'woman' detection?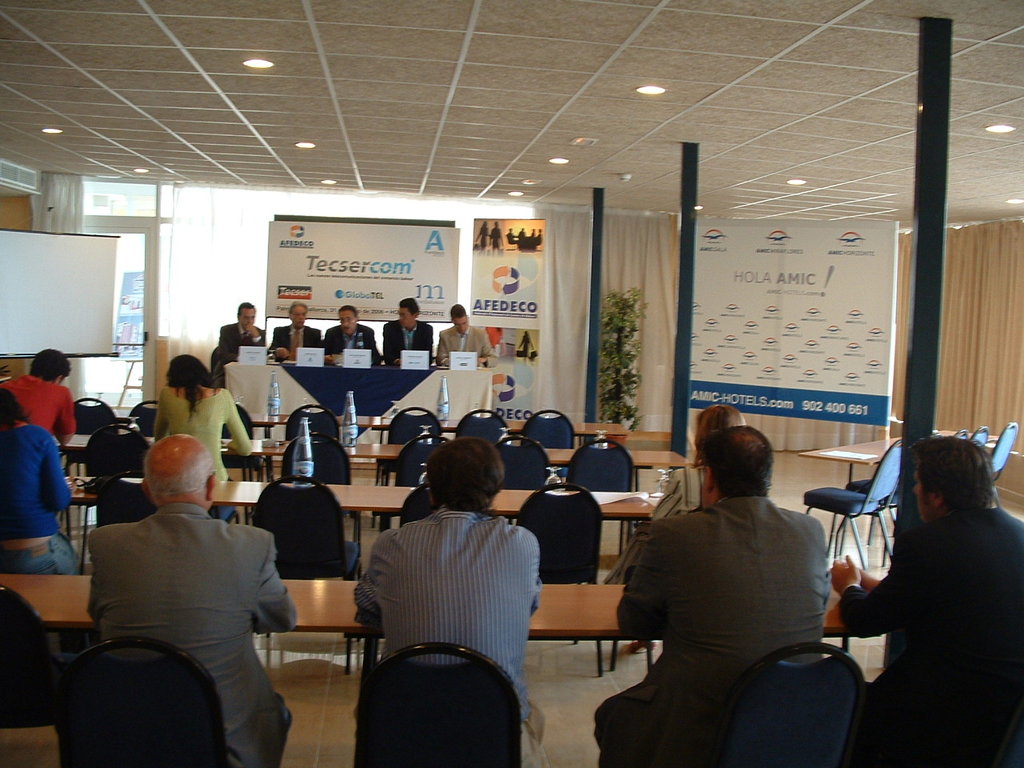
rect(151, 351, 254, 523)
